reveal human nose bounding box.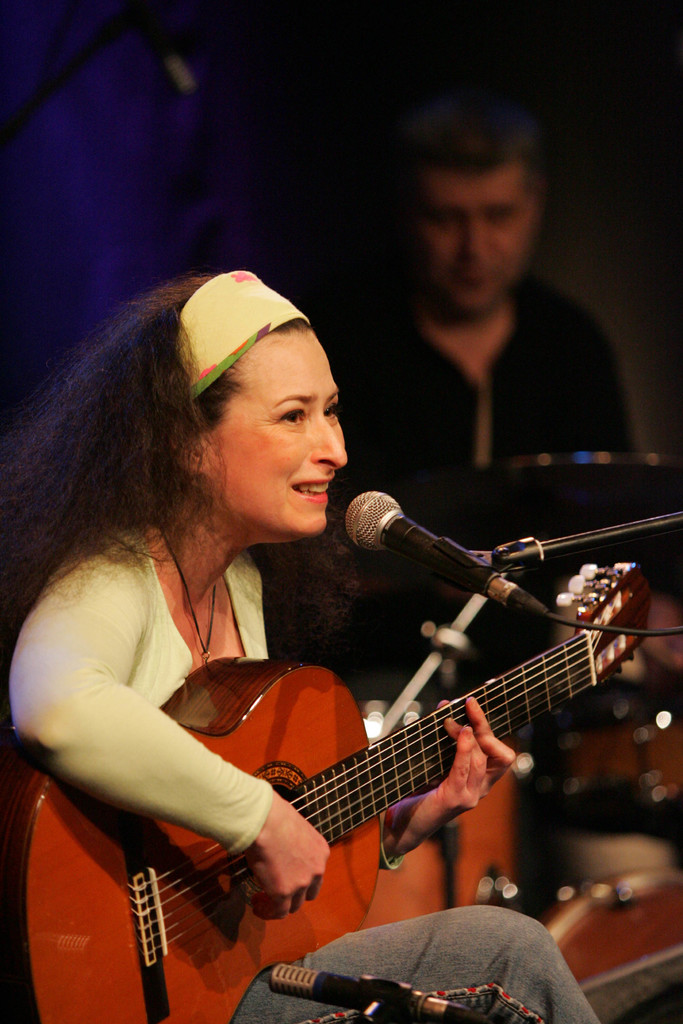
Revealed: (left=470, top=221, right=493, bottom=259).
